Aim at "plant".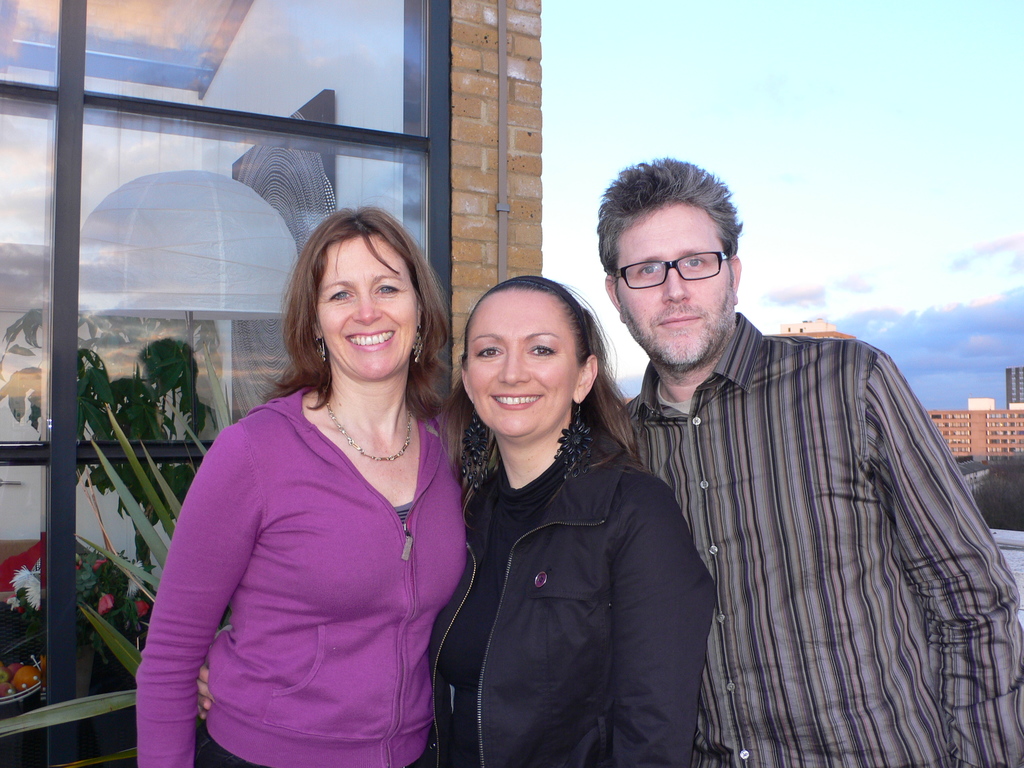
Aimed at (x1=70, y1=403, x2=227, y2=604).
